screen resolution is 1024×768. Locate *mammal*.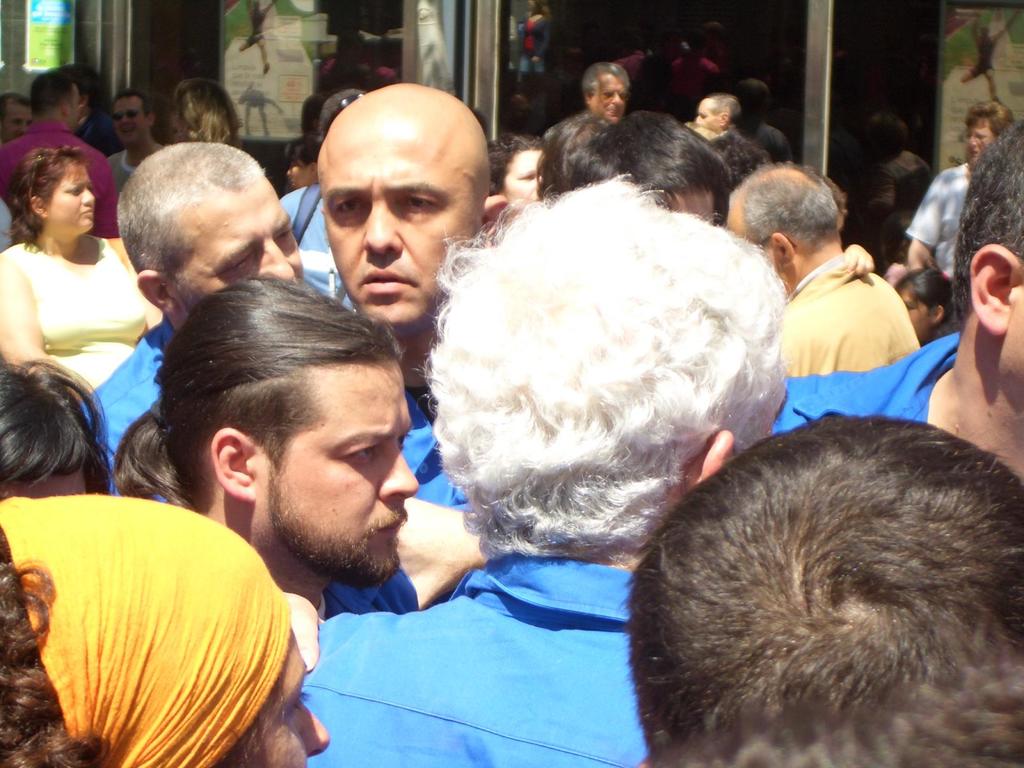
select_region(582, 60, 628, 134).
